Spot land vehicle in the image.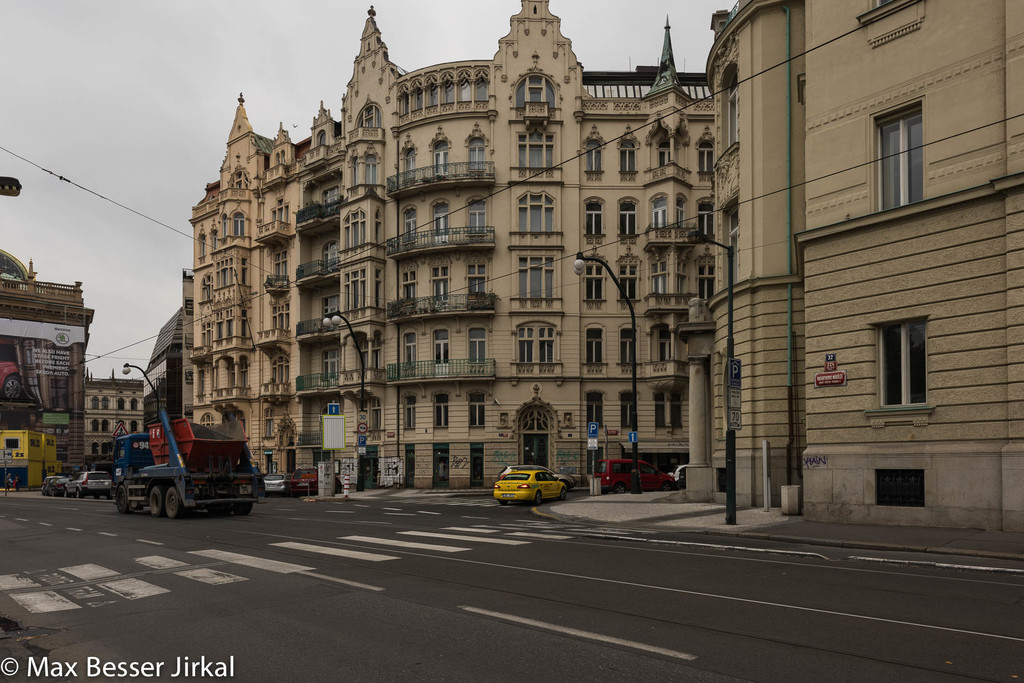
land vehicle found at (x1=493, y1=467, x2=567, y2=504).
